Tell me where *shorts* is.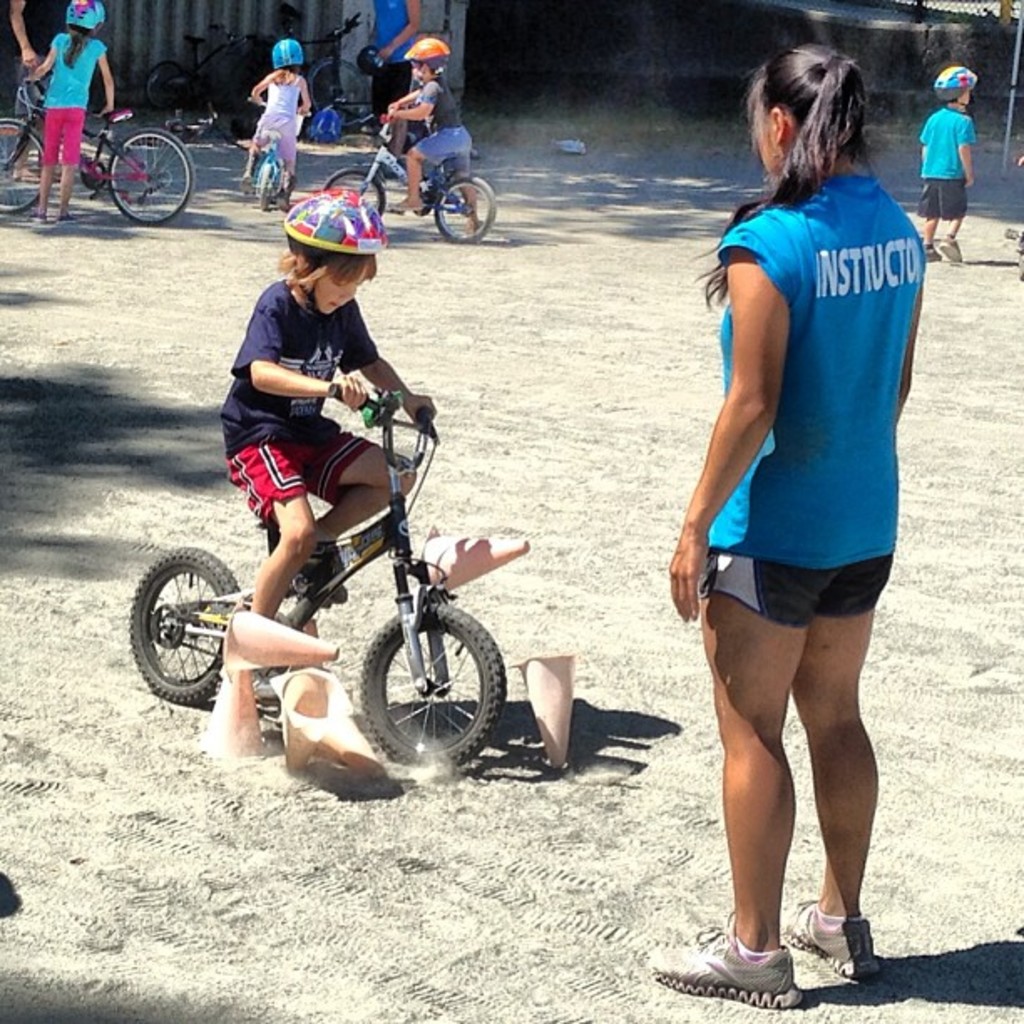
*shorts* is at box(689, 564, 890, 634).
